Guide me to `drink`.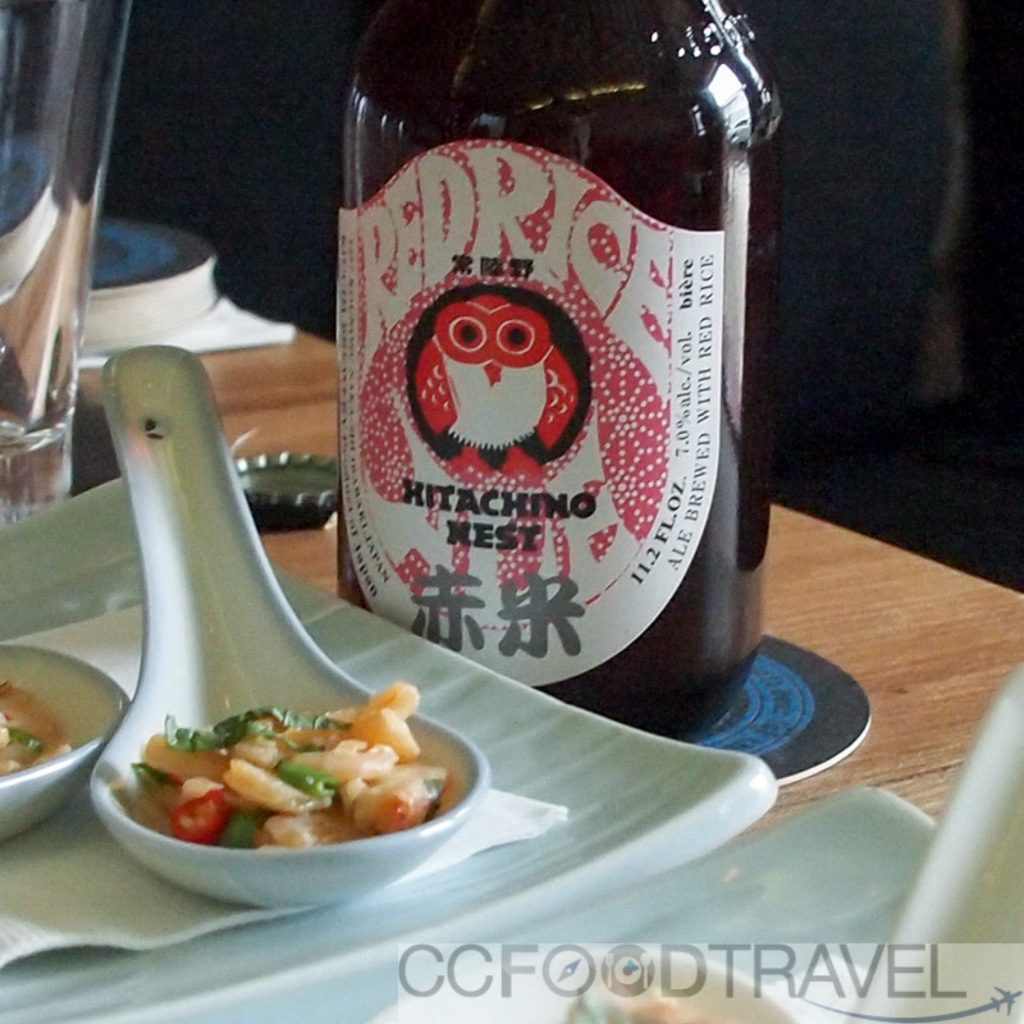
Guidance: (x1=337, y1=0, x2=767, y2=746).
